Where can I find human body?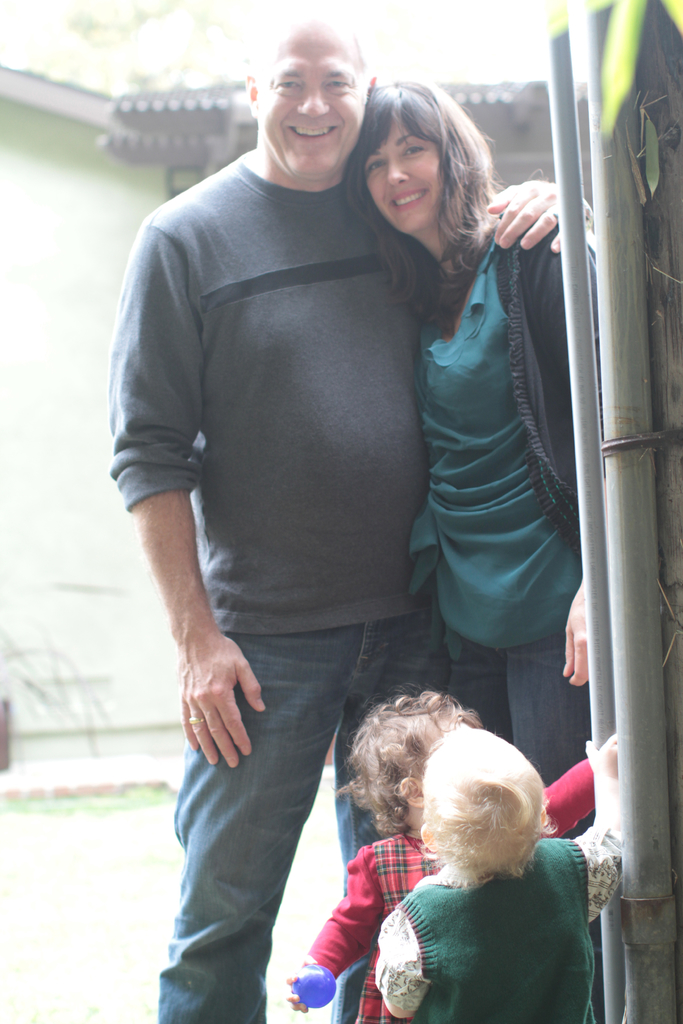
You can find it at 129/17/576/1023.
